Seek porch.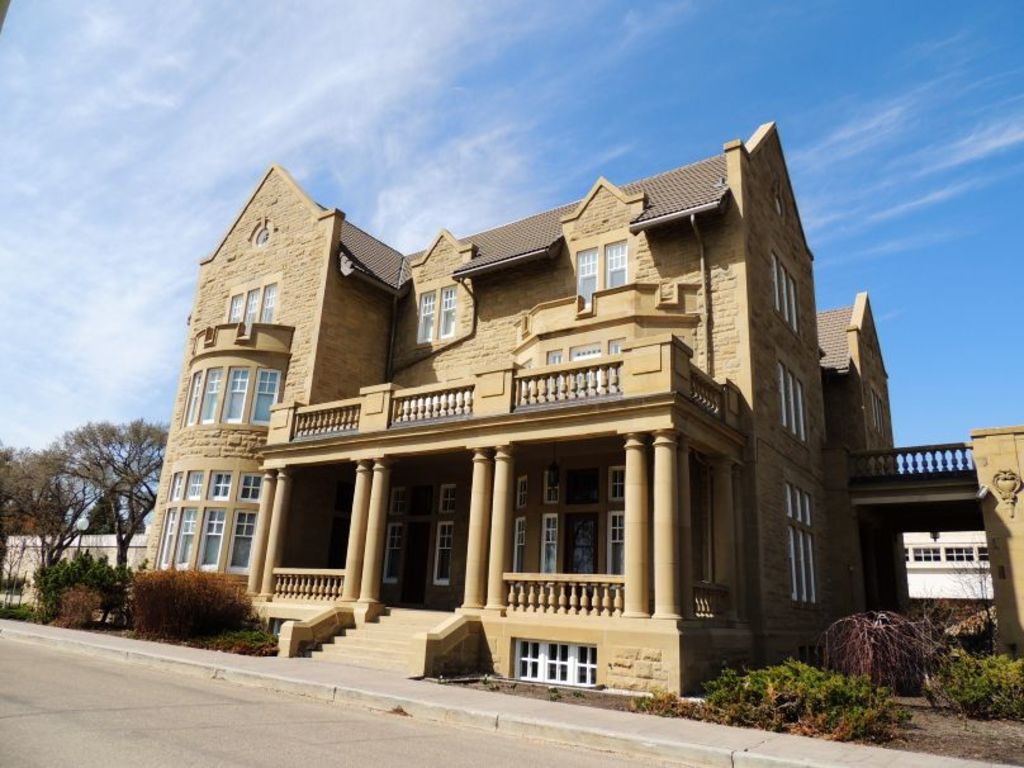
rect(270, 566, 734, 626).
